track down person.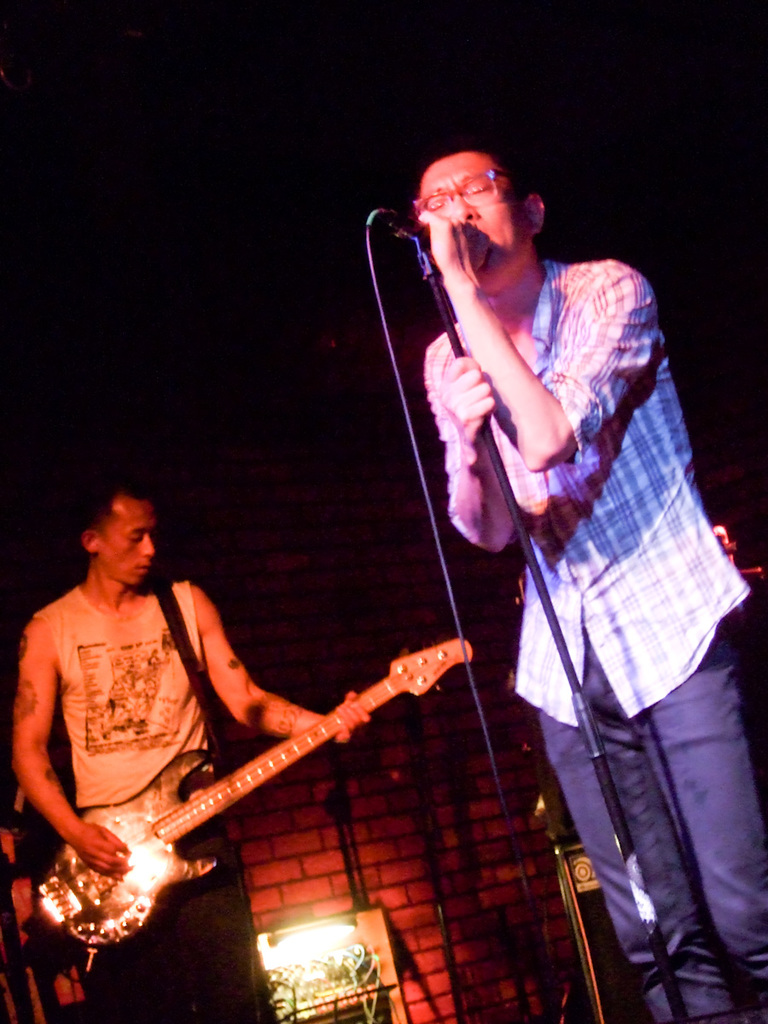
Tracked to detection(377, 89, 737, 1004).
